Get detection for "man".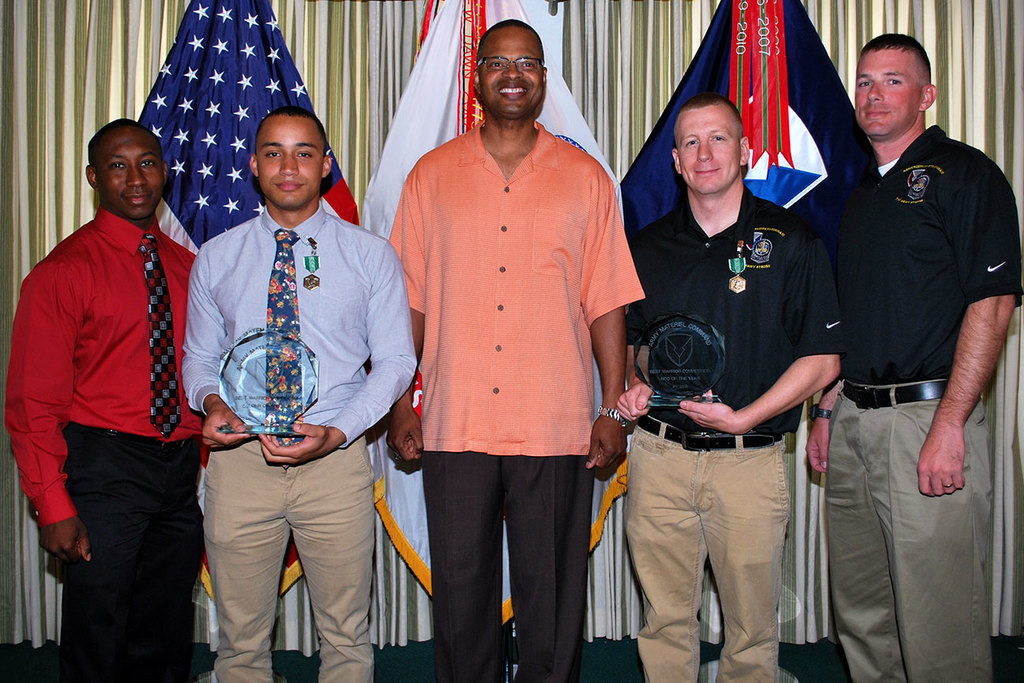
Detection: (614,92,849,682).
